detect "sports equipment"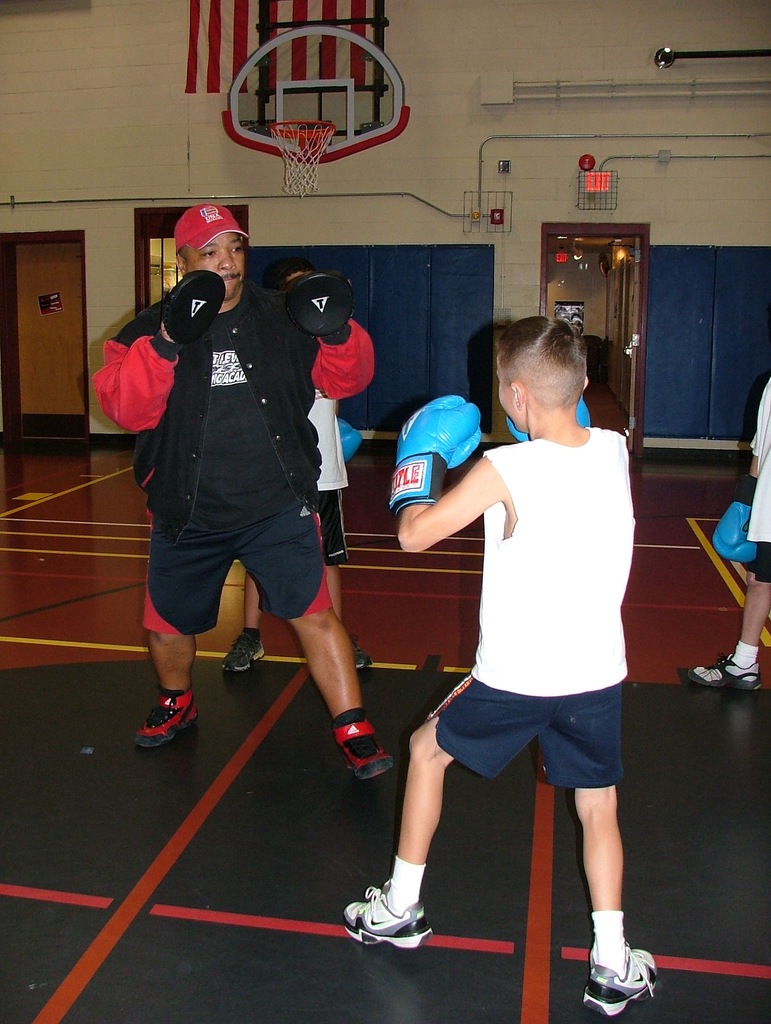
{"x1": 270, "y1": 120, "x2": 335, "y2": 200}
